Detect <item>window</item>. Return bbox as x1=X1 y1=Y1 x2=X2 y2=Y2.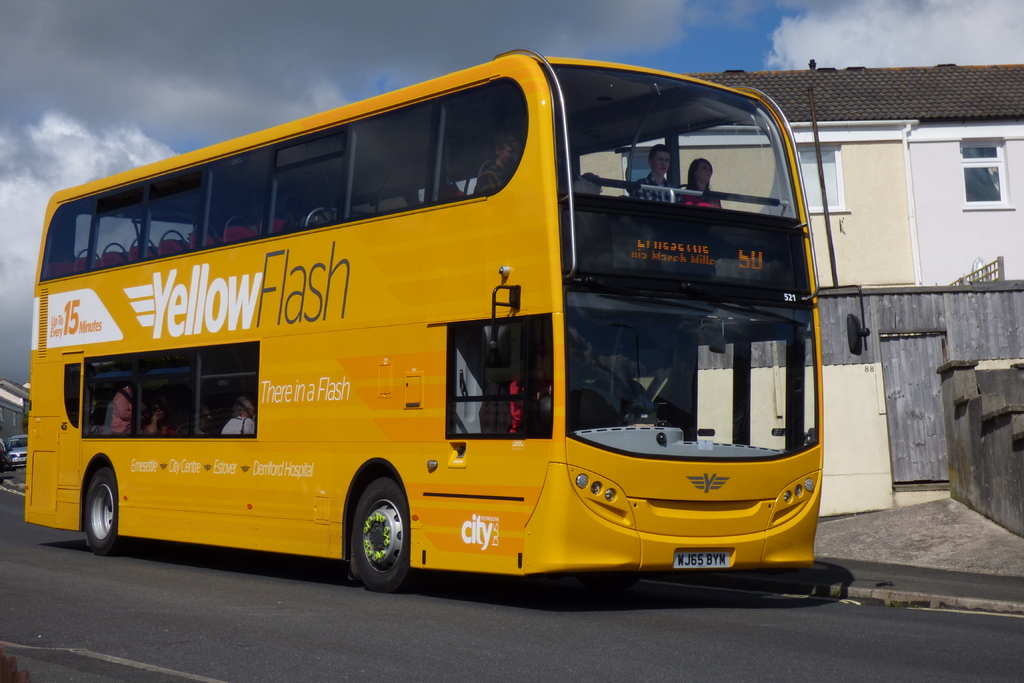
x1=797 y1=147 x2=849 y2=215.
